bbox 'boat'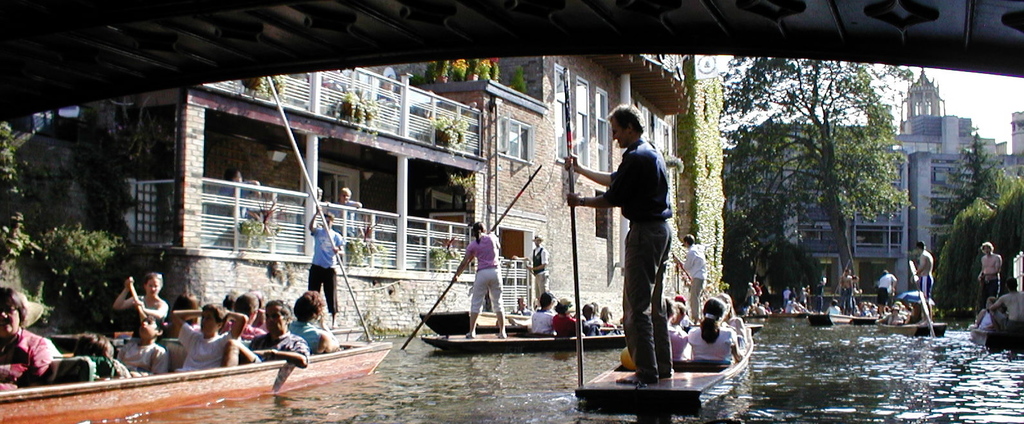
rect(800, 309, 850, 326)
